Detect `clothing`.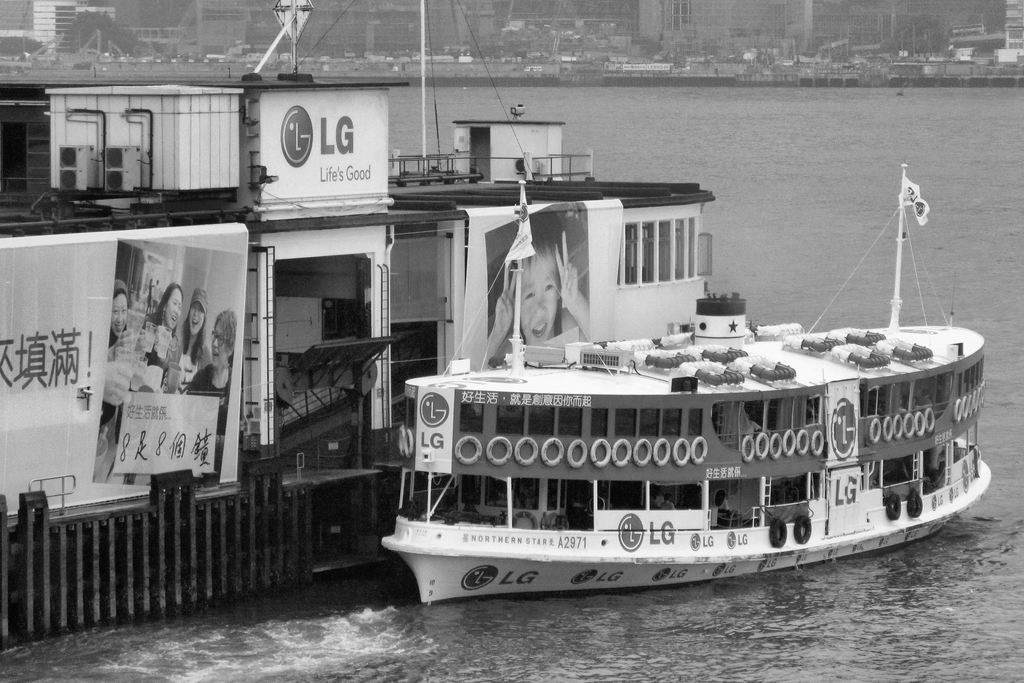
Detected at detection(176, 322, 211, 373).
